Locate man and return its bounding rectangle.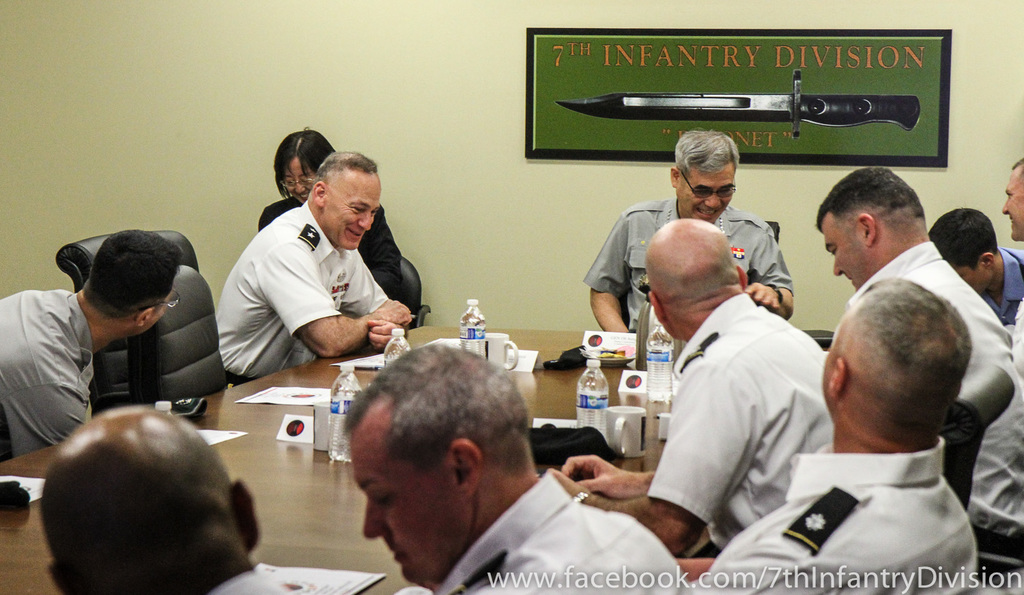
588,127,796,346.
